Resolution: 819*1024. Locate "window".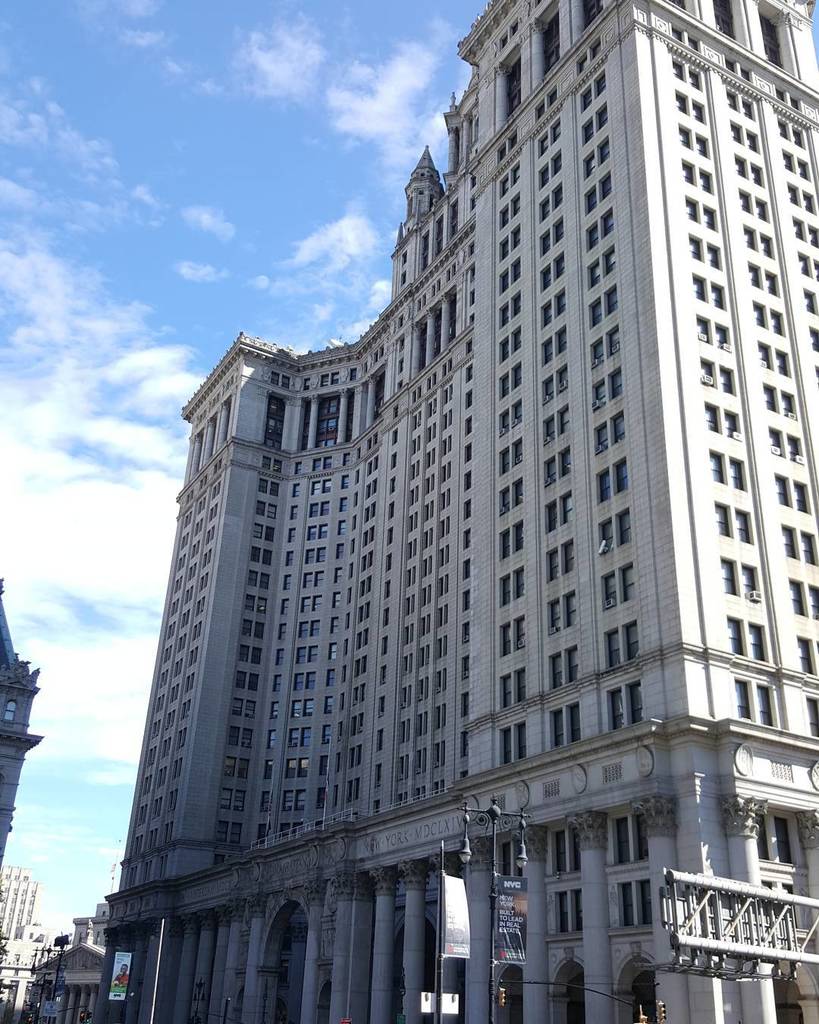
<region>721, 559, 760, 613</region>.
